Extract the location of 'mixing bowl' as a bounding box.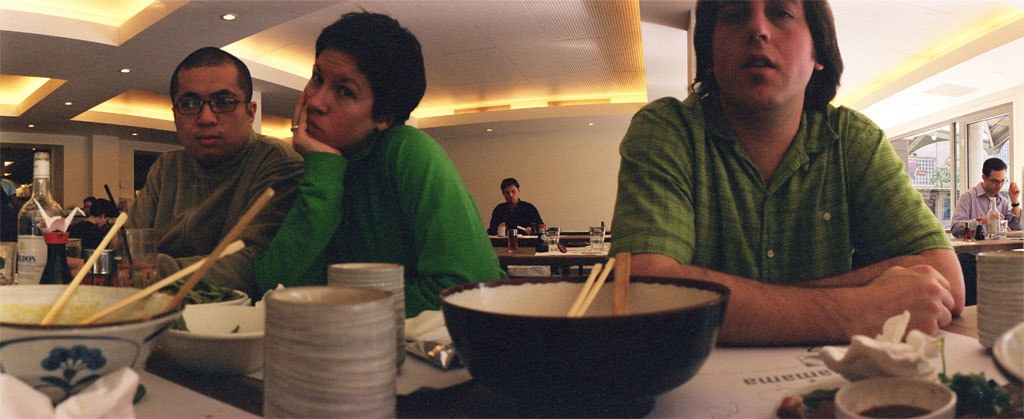
163/301/268/383.
